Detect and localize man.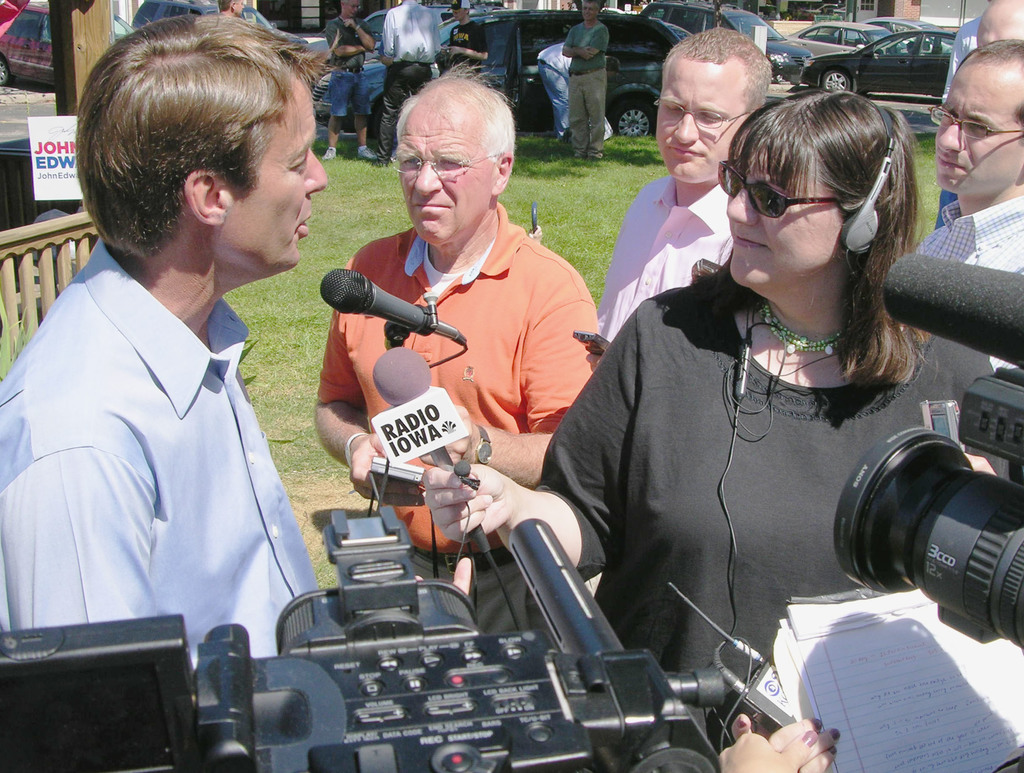
Localized at locate(0, 12, 338, 772).
